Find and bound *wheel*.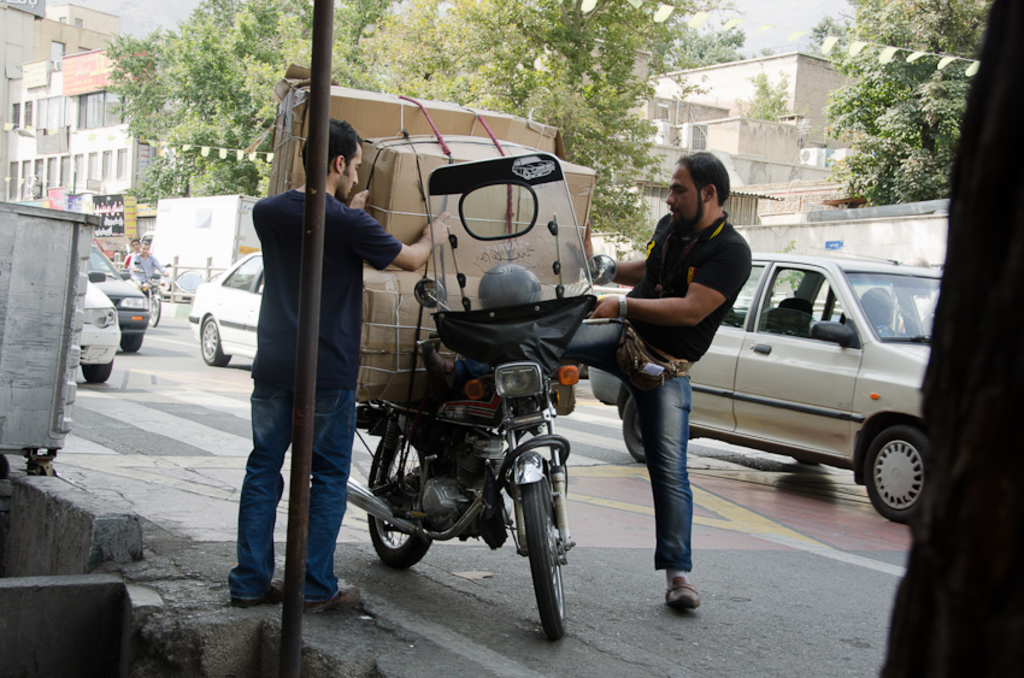
Bound: region(523, 479, 571, 644).
